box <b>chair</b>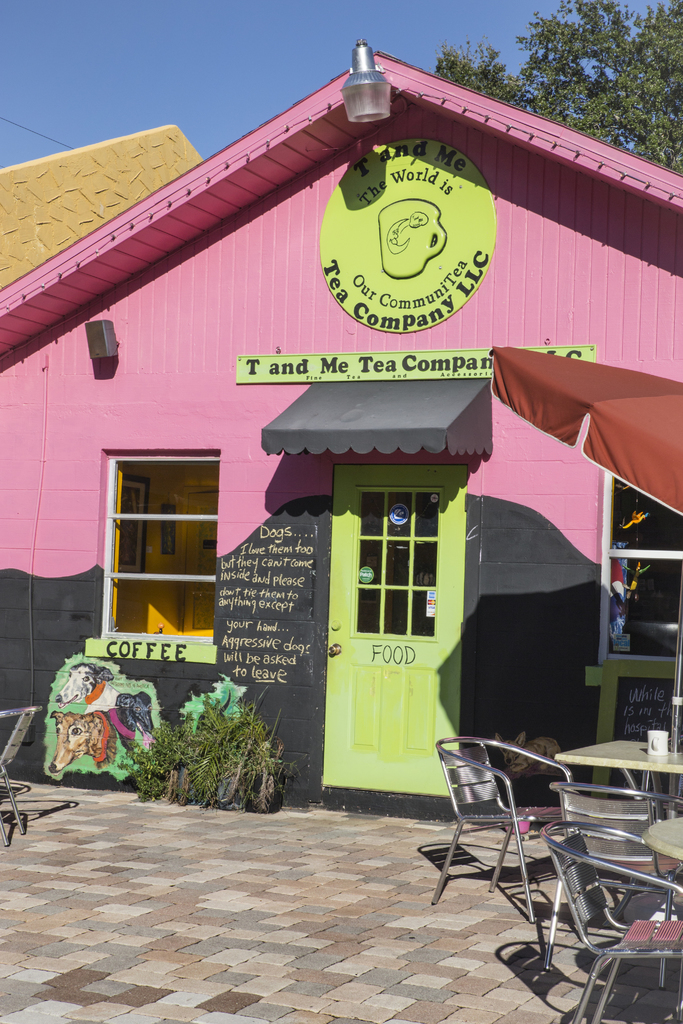
Rect(0, 707, 40, 847)
